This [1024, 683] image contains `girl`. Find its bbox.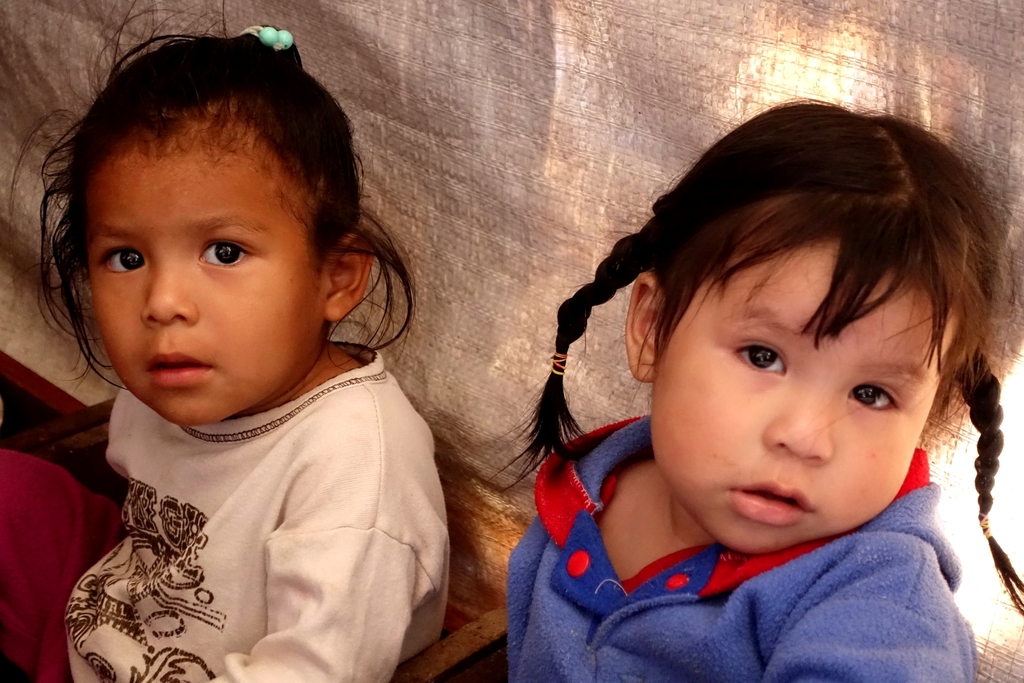
(left=0, top=0, right=452, bottom=682).
